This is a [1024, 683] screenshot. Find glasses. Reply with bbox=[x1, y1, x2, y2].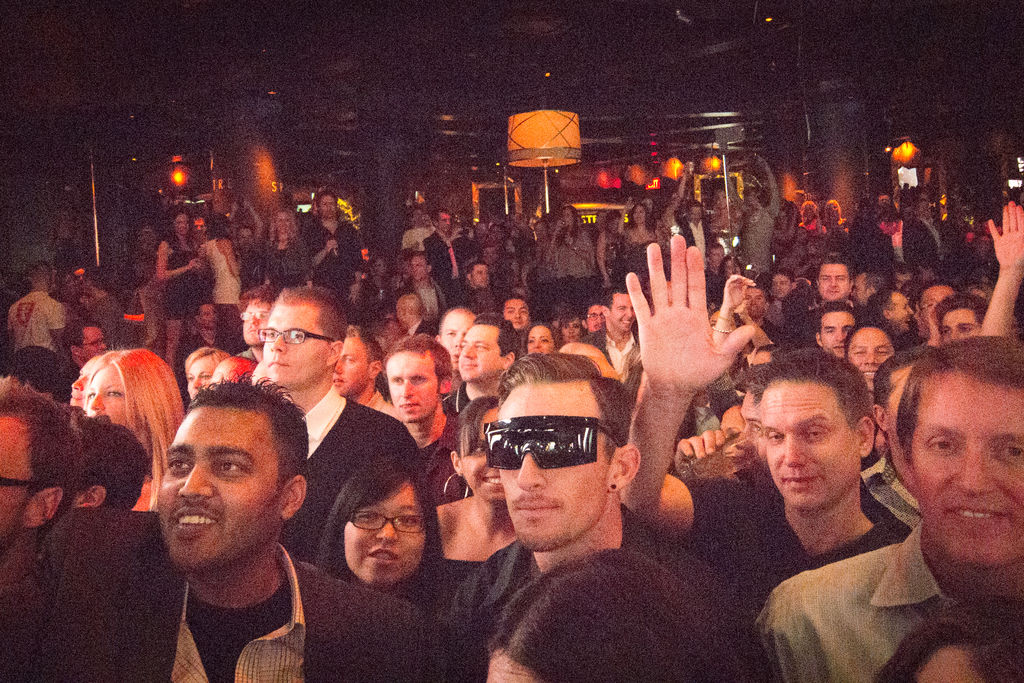
bbox=[0, 475, 70, 498].
